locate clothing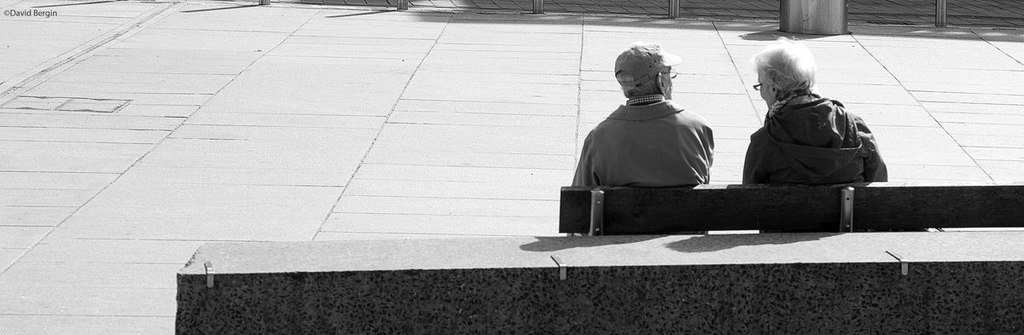
(744,89,893,232)
